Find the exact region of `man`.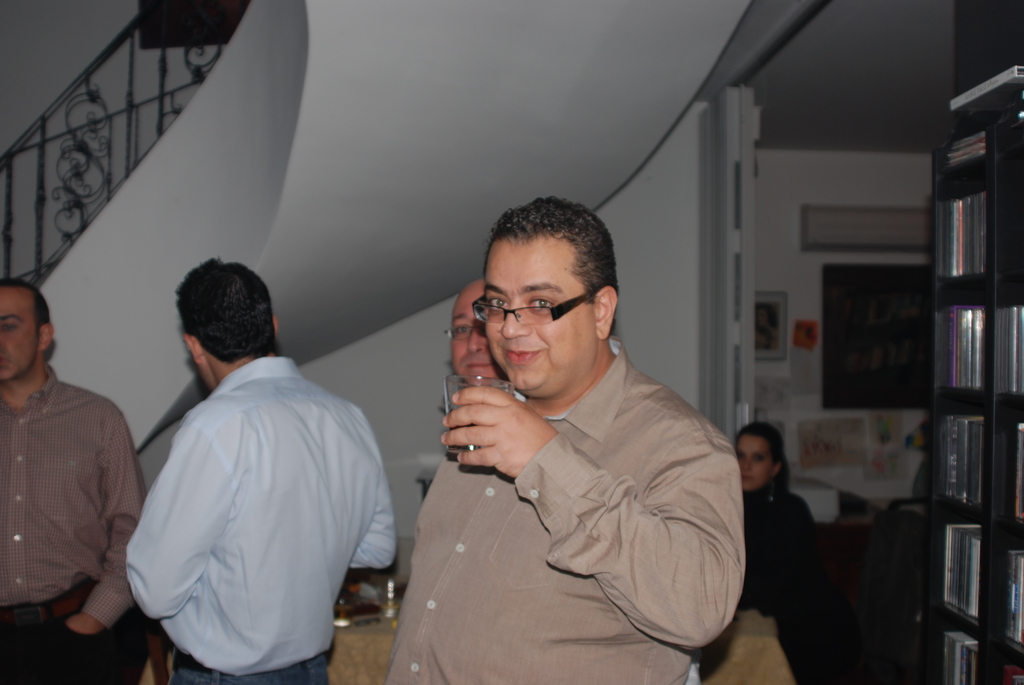
Exact region: [x1=122, y1=256, x2=399, y2=684].
